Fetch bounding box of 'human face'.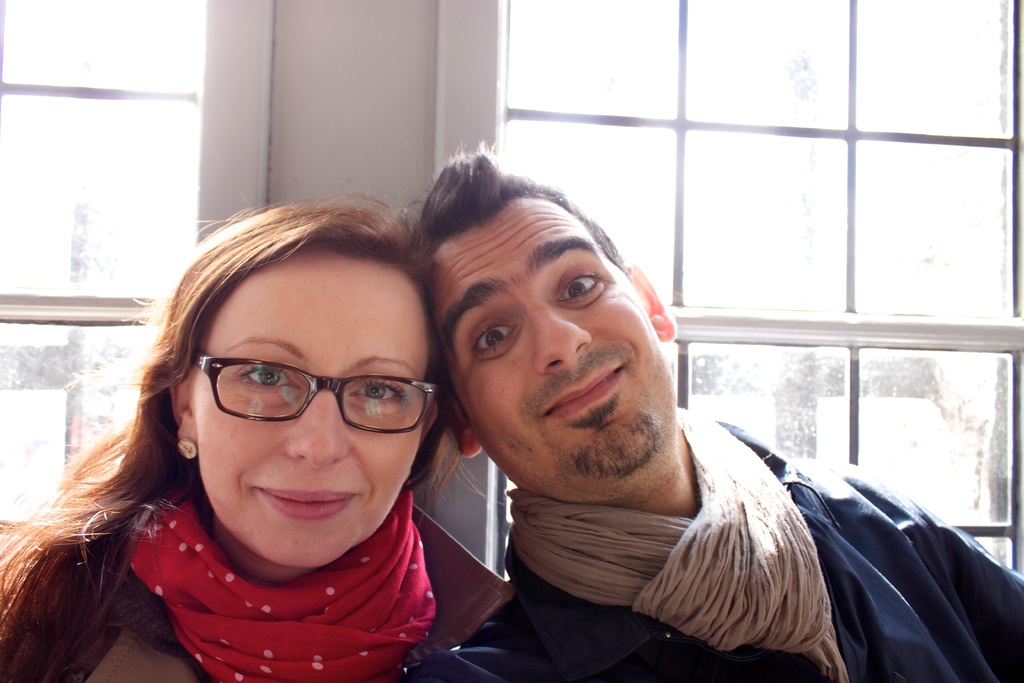
Bbox: (436, 194, 675, 498).
